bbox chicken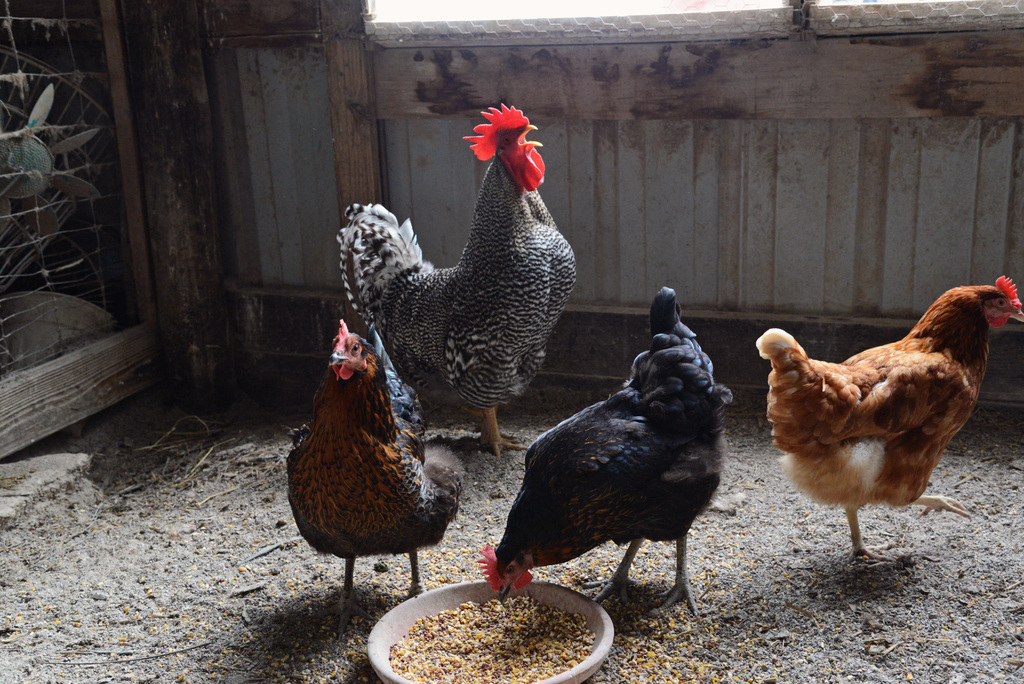
pyautogui.locateOnScreen(758, 270, 1023, 564)
